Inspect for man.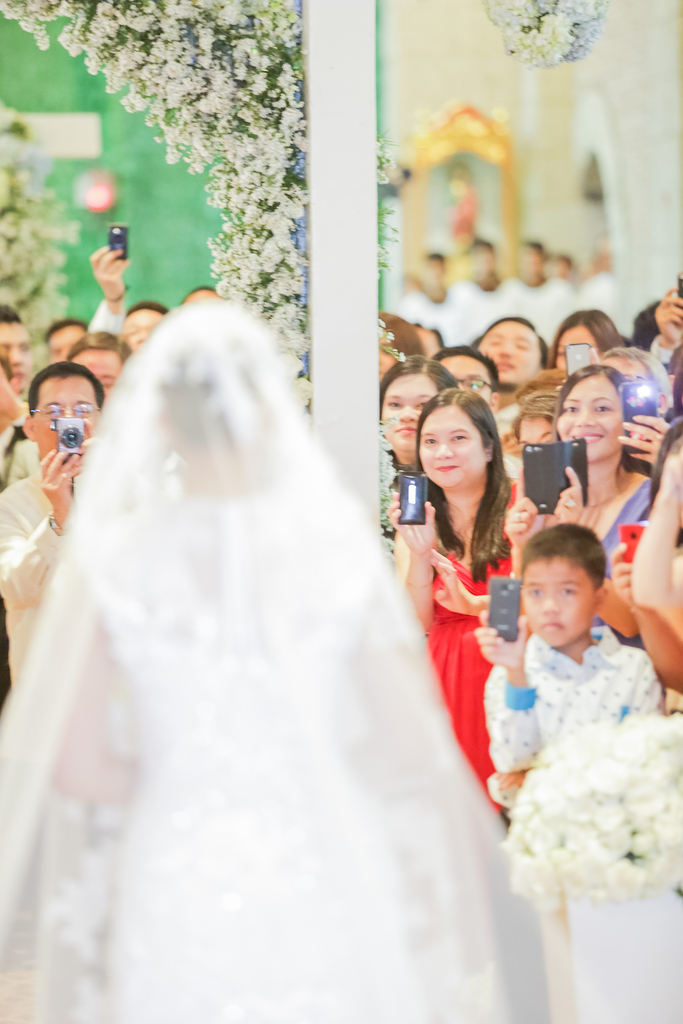
Inspection: crop(88, 244, 165, 352).
